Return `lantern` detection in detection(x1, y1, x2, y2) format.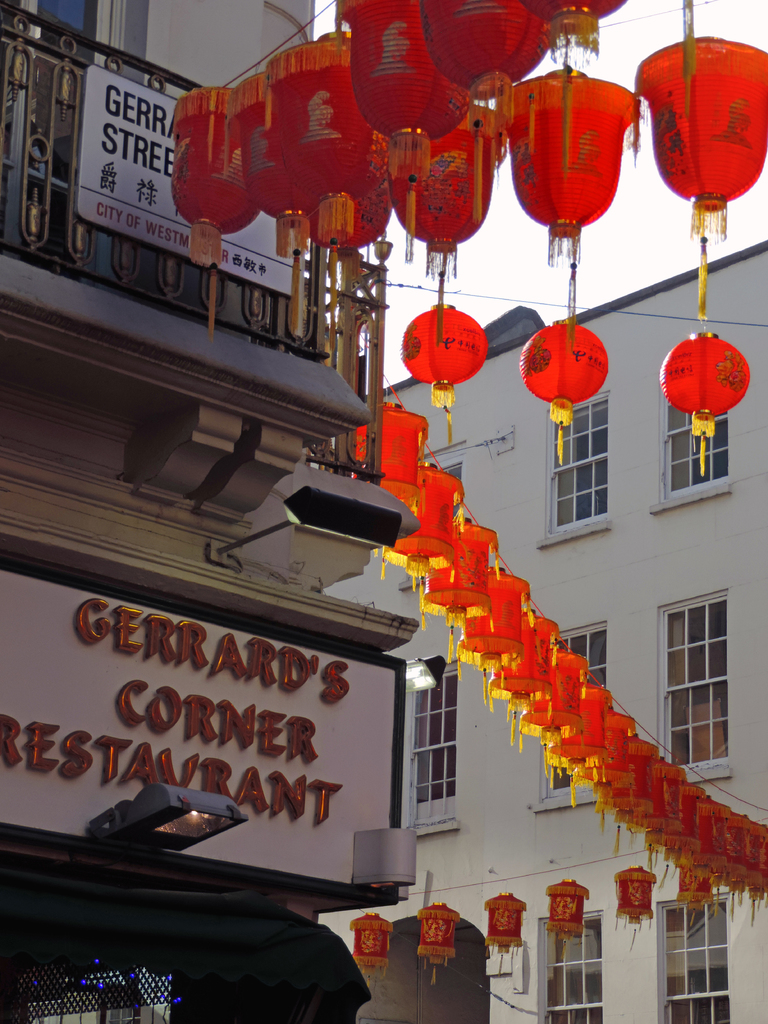
detection(616, 867, 659, 946).
